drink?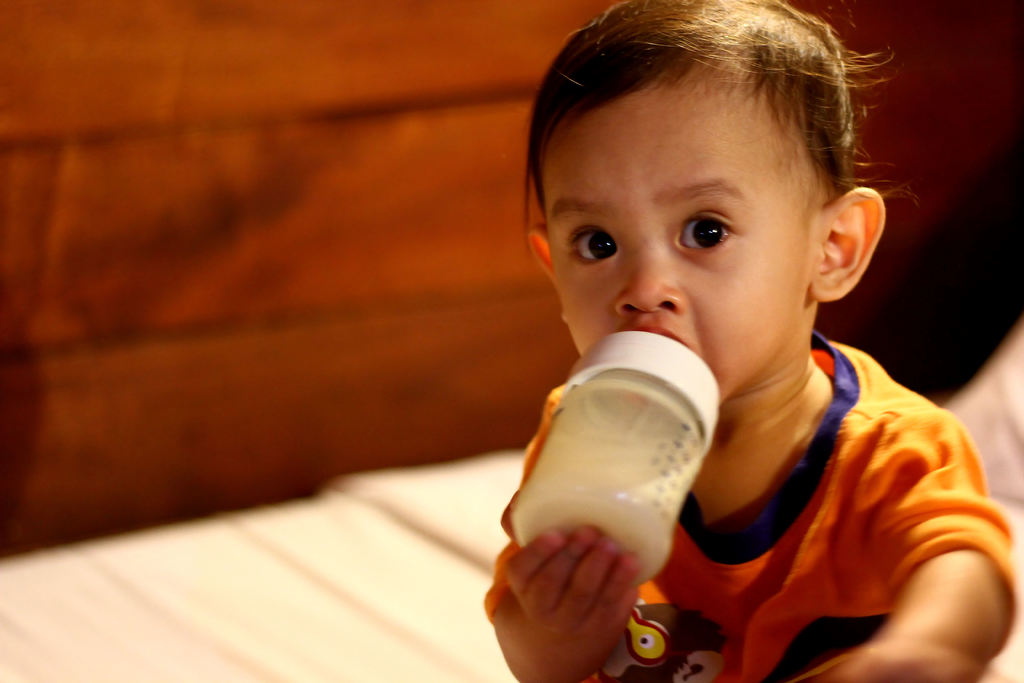
(x1=516, y1=330, x2=723, y2=586)
